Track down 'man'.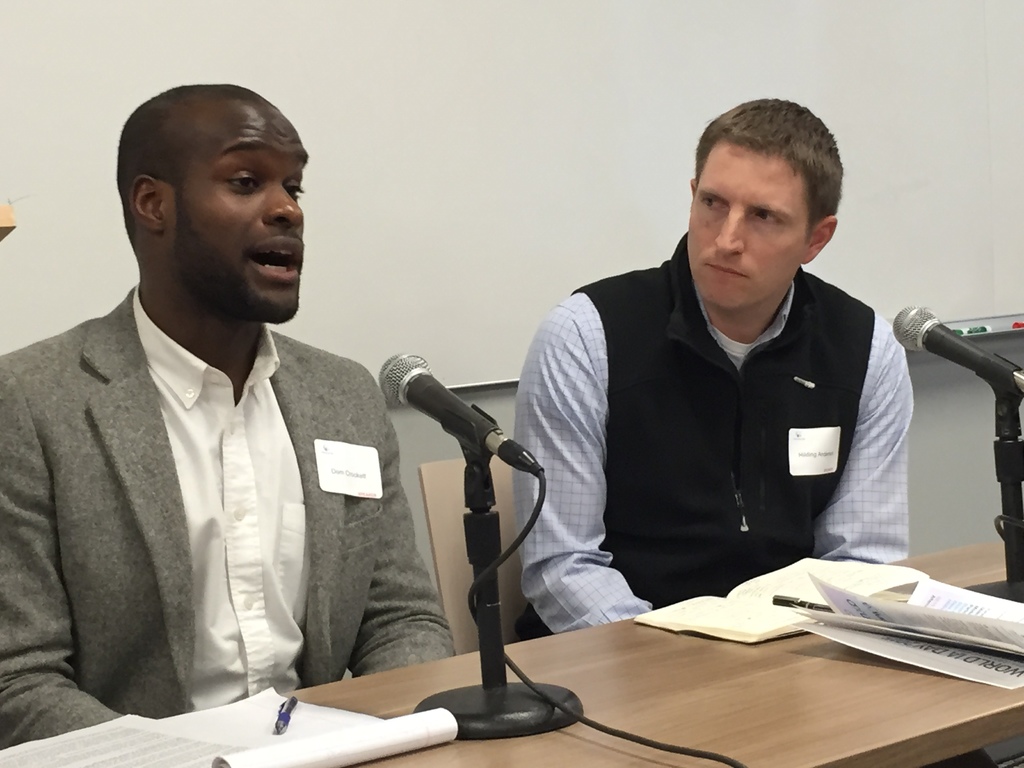
Tracked to (x1=31, y1=106, x2=401, y2=767).
